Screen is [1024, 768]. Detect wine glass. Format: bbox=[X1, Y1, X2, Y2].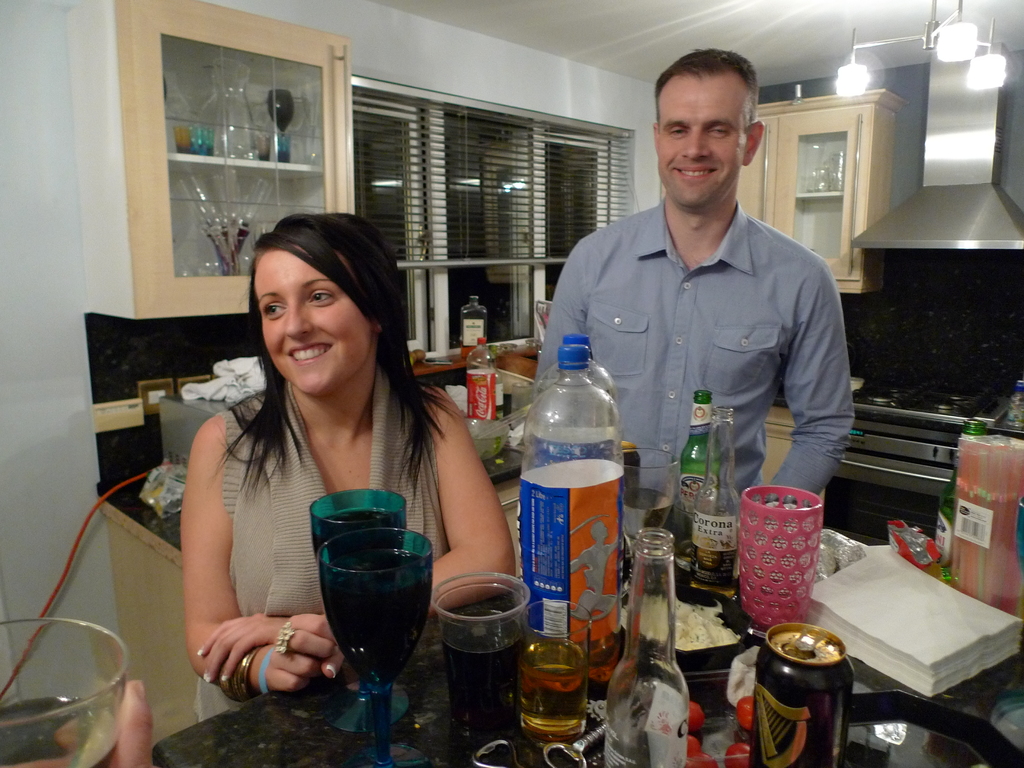
bbox=[618, 449, 678, 591].
